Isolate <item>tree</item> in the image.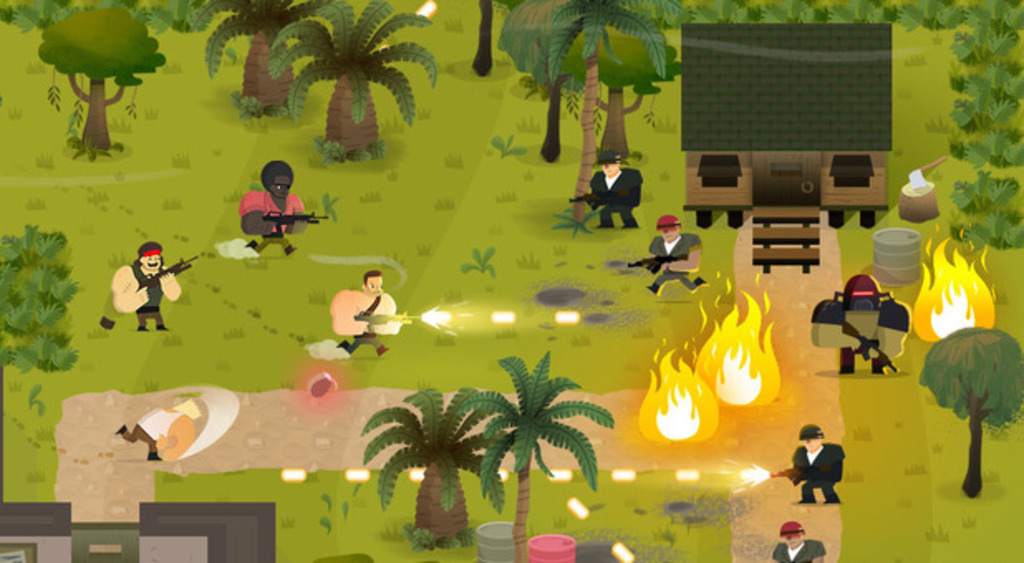
Isolated region: {"x1": 492, "y1": 0, "x2": 590, "y2": 167}.
